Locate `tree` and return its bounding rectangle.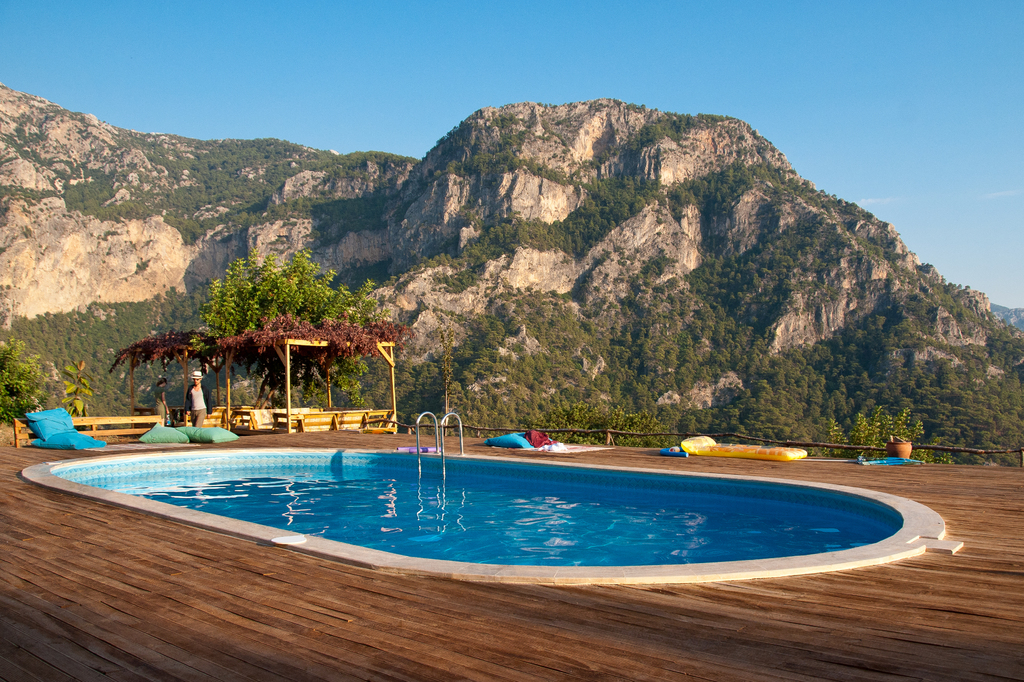
<bbox>63, 363, 93, 416</bbox>.
